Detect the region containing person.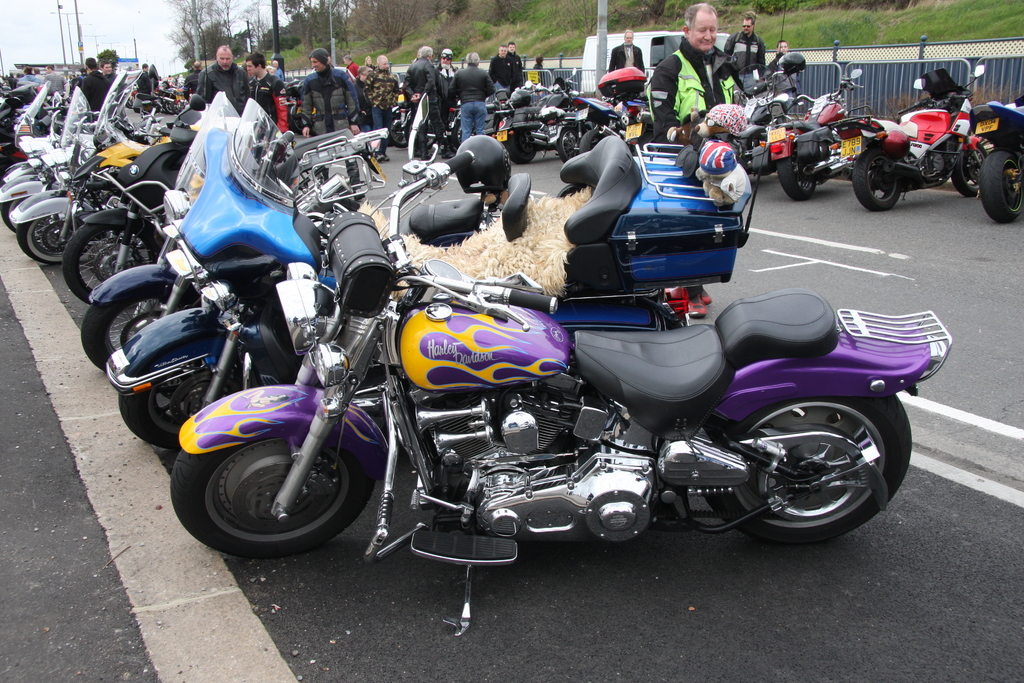
x1=81 y1=58 x2=111 y2=111.
